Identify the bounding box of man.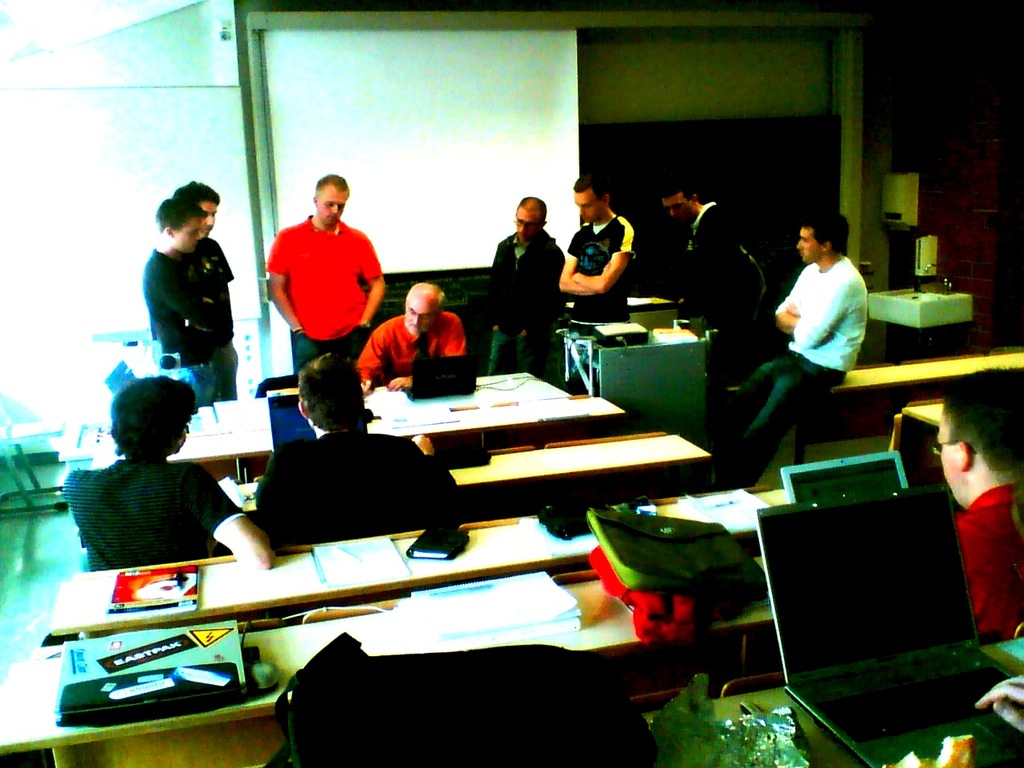
select_region(658, 176, 780, 388).
